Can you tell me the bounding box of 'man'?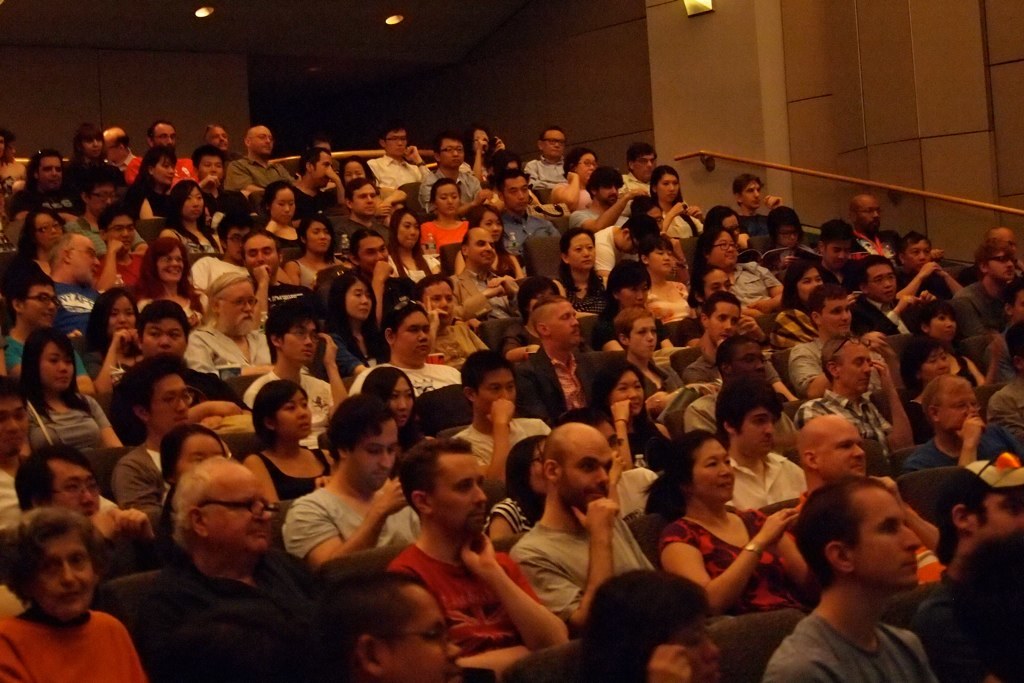
x1=349, y1=226, x2=416, y2=379.
